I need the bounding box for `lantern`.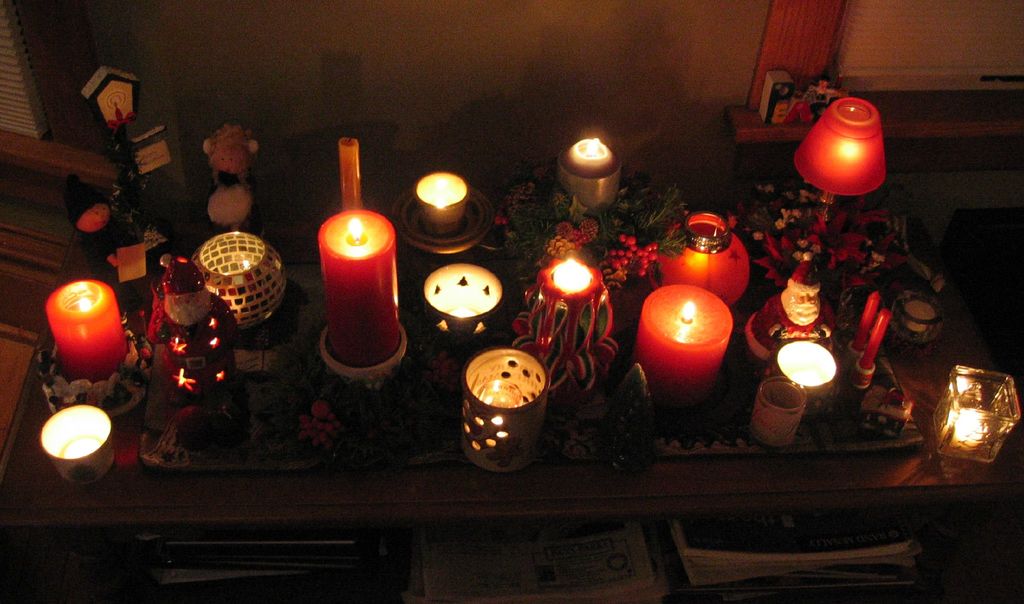
Here it is: detection(792, 100, 886, 219).
